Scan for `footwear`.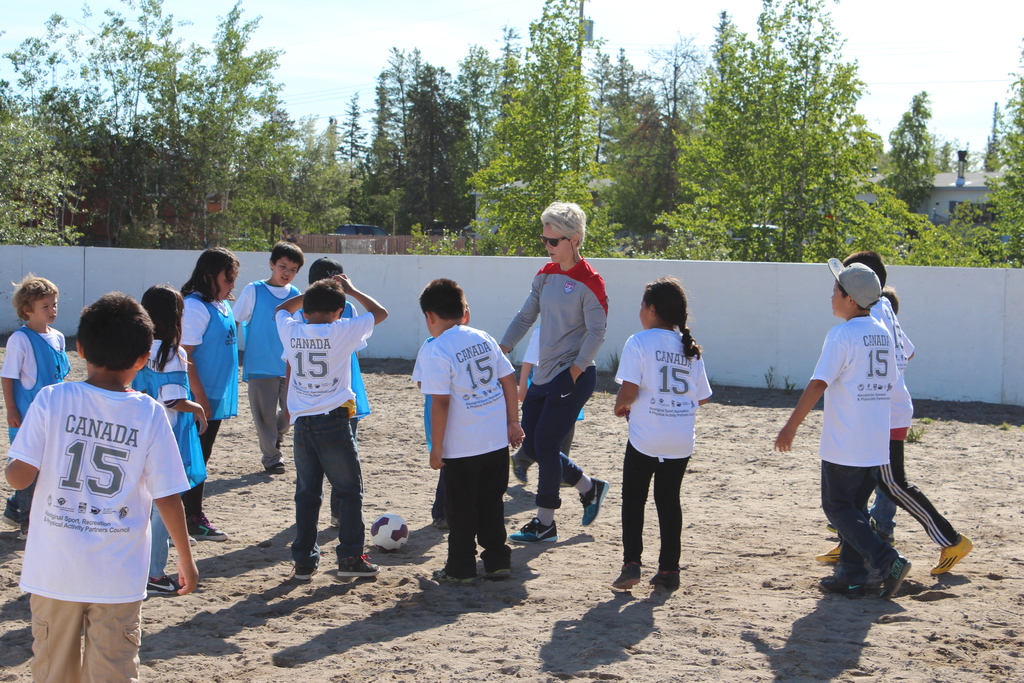
Scan result: BBox(816, 545, 841, 565).
